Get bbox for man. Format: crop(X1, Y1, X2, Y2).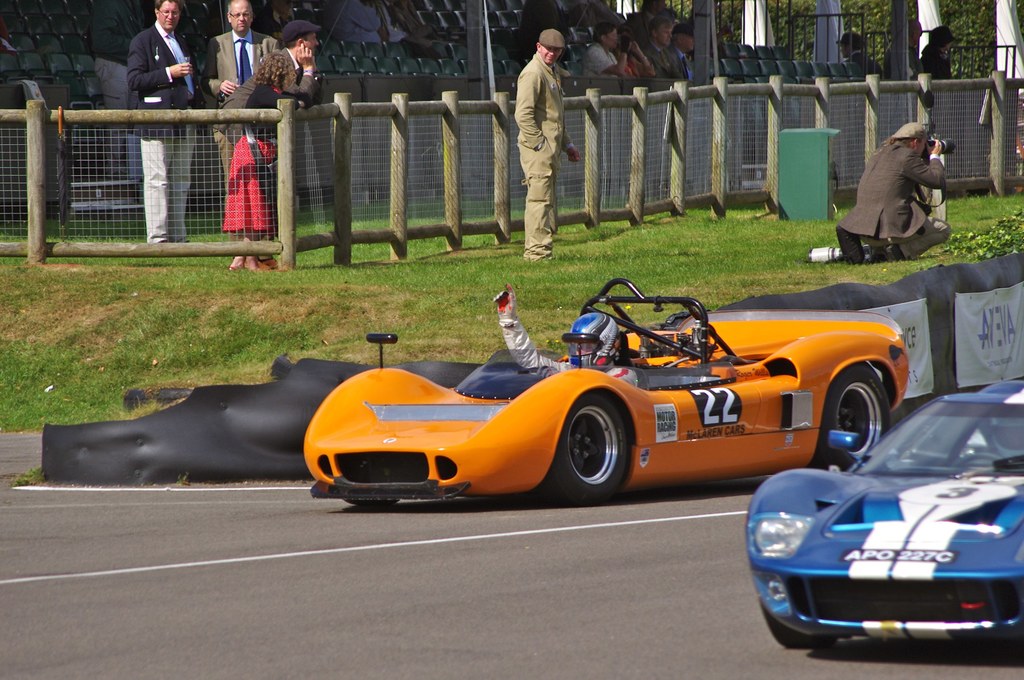
crop(495, 284, 637, 395).
